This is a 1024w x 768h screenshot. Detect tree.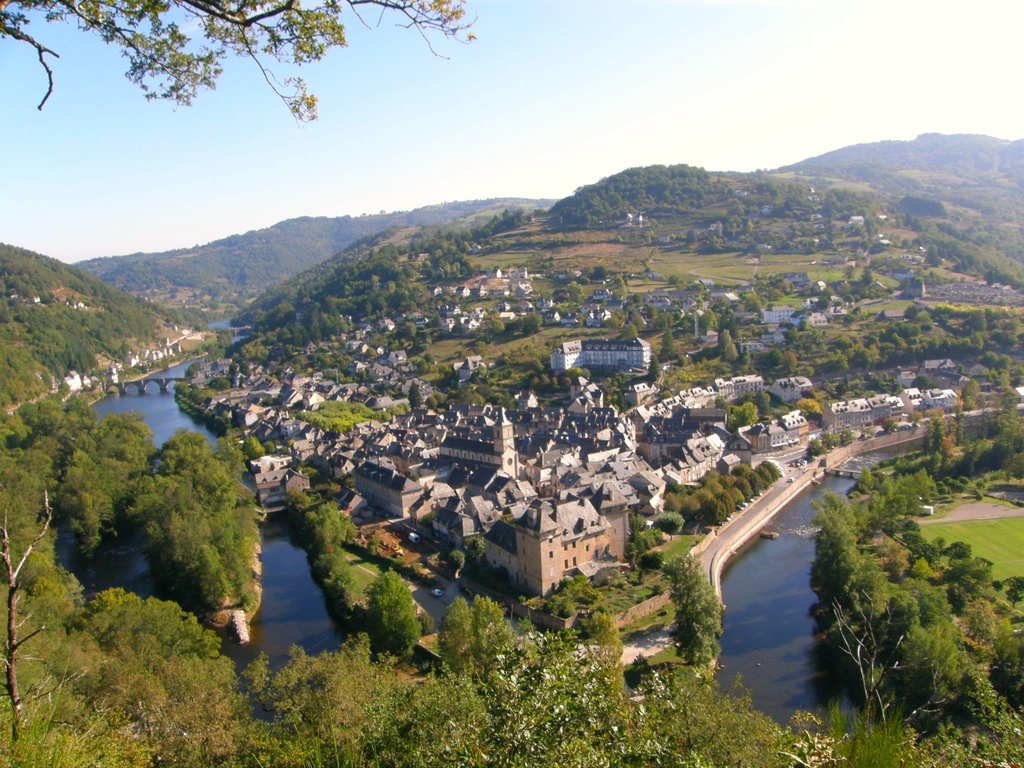
region(651, 510, 688, 539).
